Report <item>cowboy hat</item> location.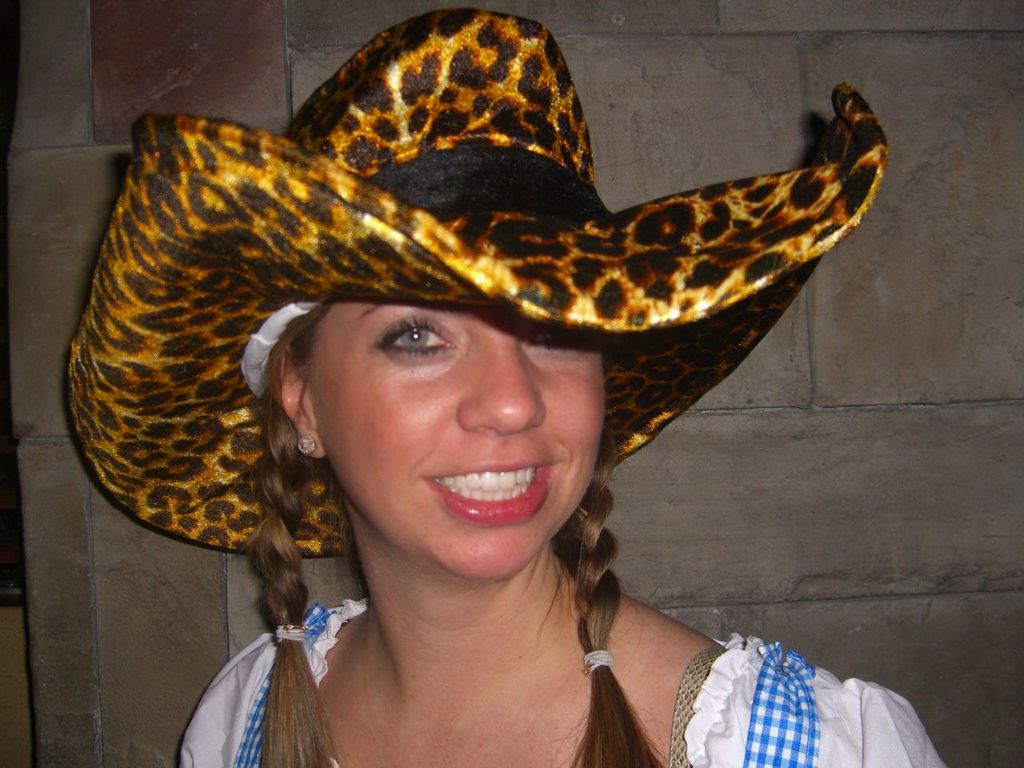
Report: pyautogui.locateOnScreen(122, 0, 910, 544).
